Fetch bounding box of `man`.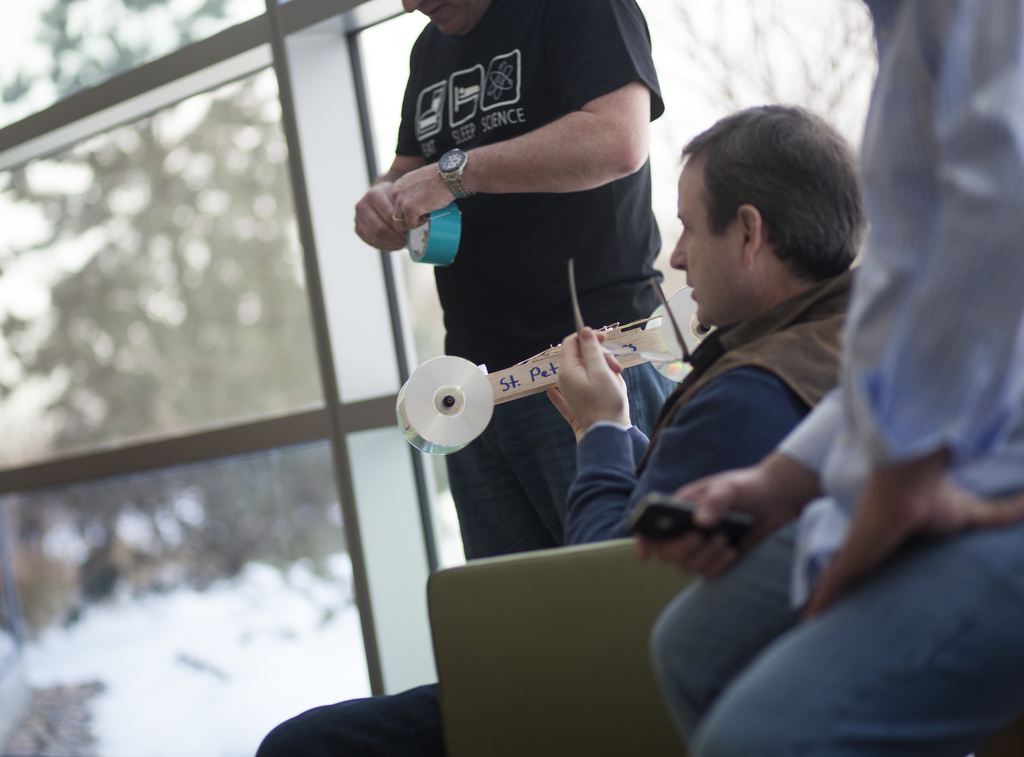
Bbox: [652,0,1023,756].
